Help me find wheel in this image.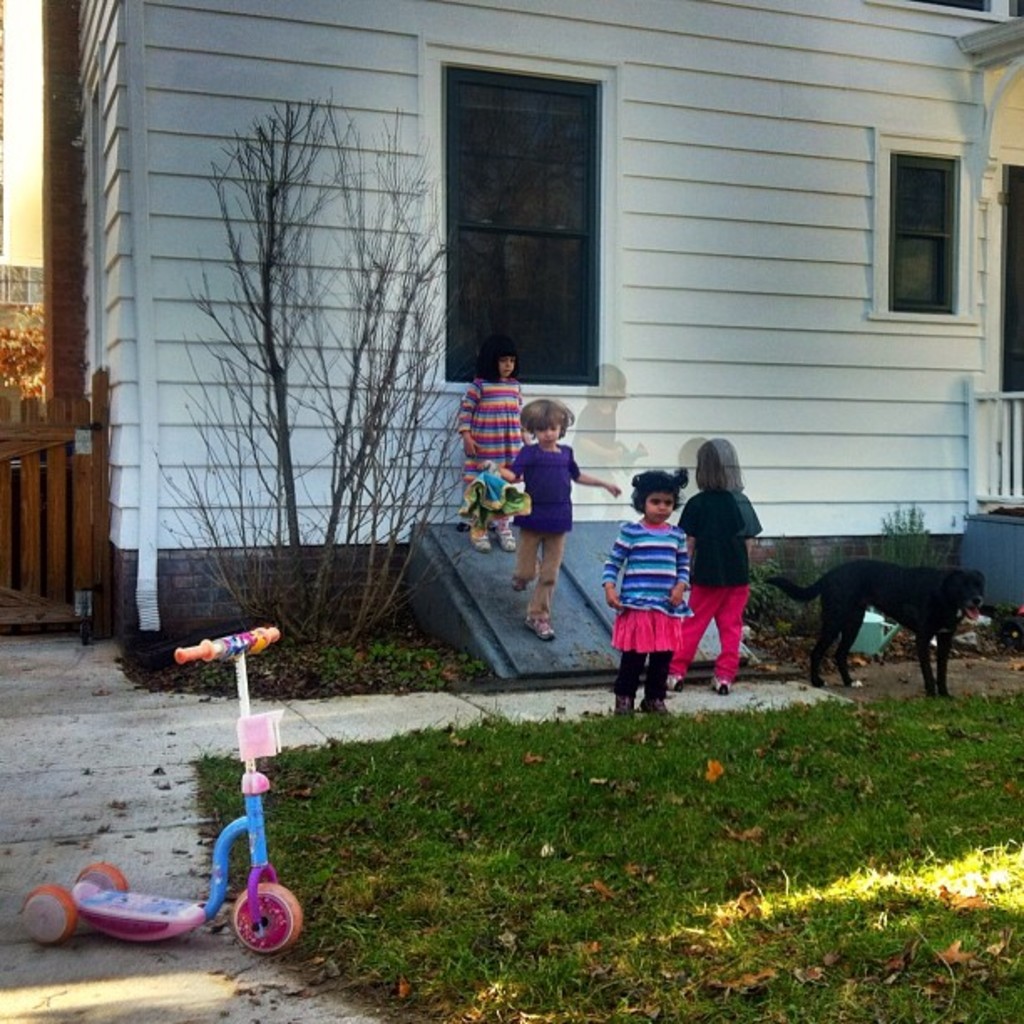
Found it: bbox=[228, 888, 301, 952].
